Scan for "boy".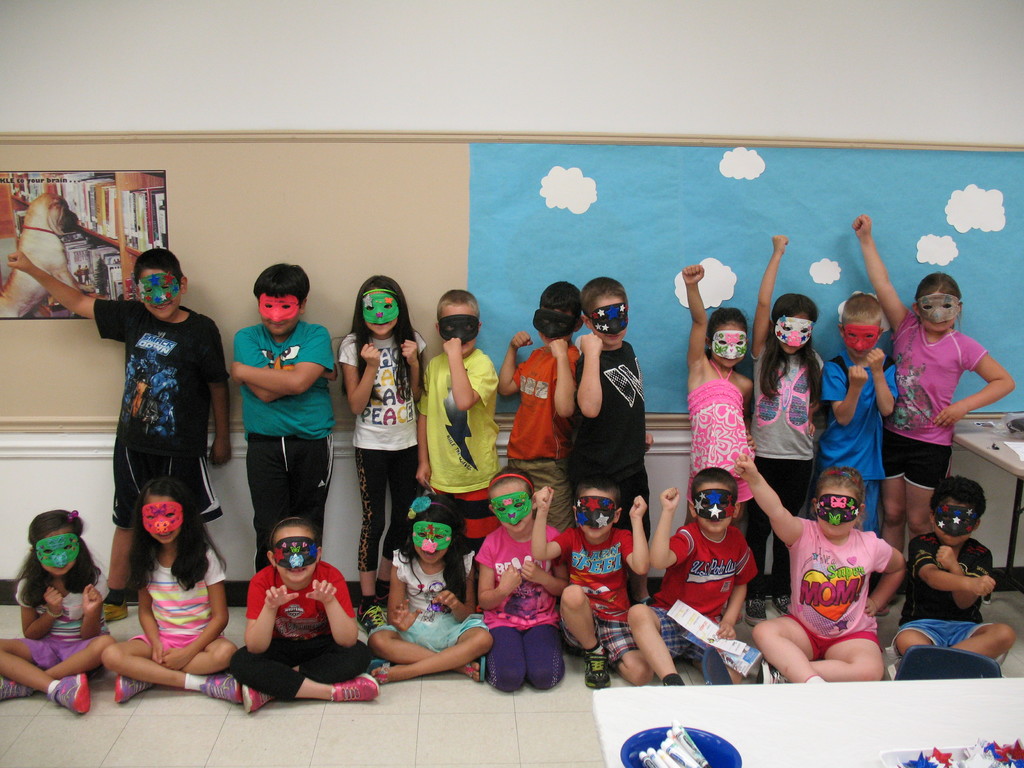
Scan result: [left=218, top=513, right=399, bottom=714].
